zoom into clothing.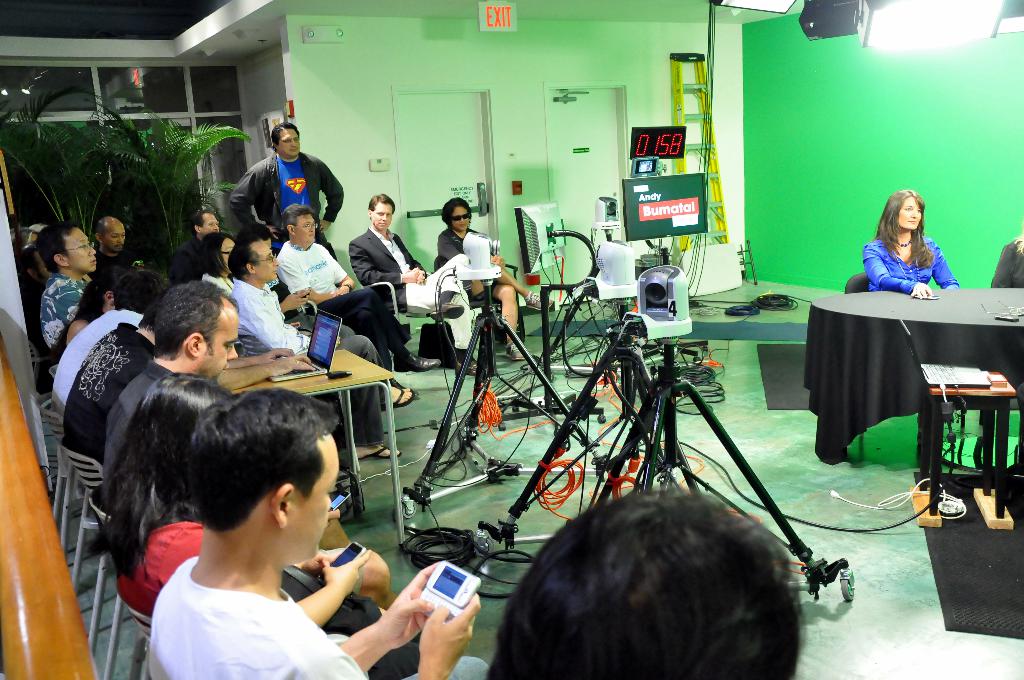
Zoom target: [x1=234, y1=148, x2=366, y2=237].
